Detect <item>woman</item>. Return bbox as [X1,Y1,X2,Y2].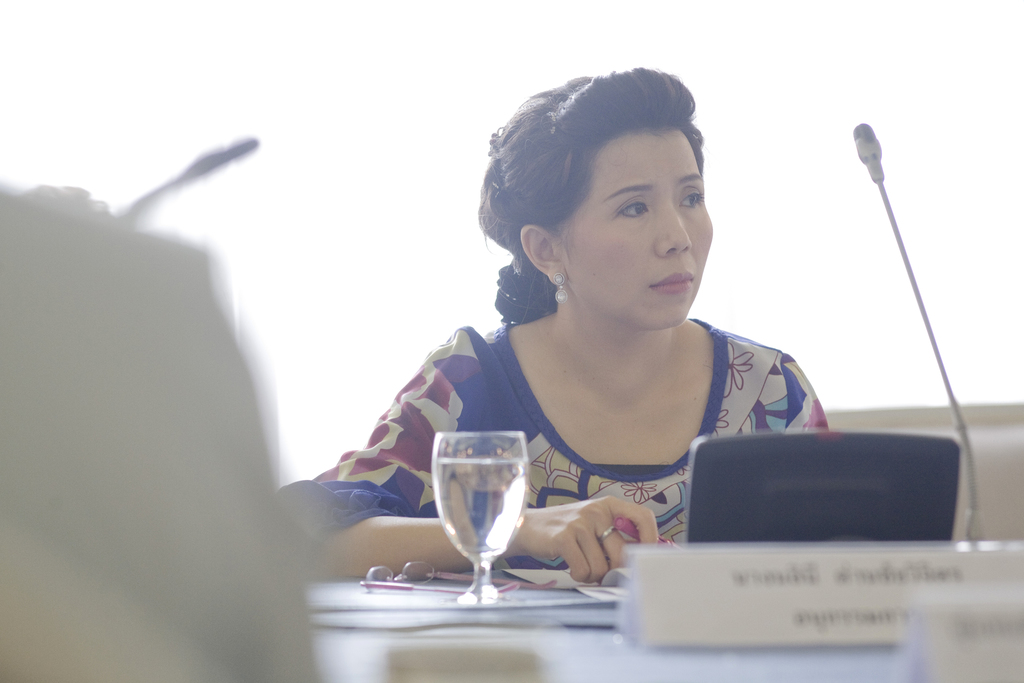
[349,63,854,592].
